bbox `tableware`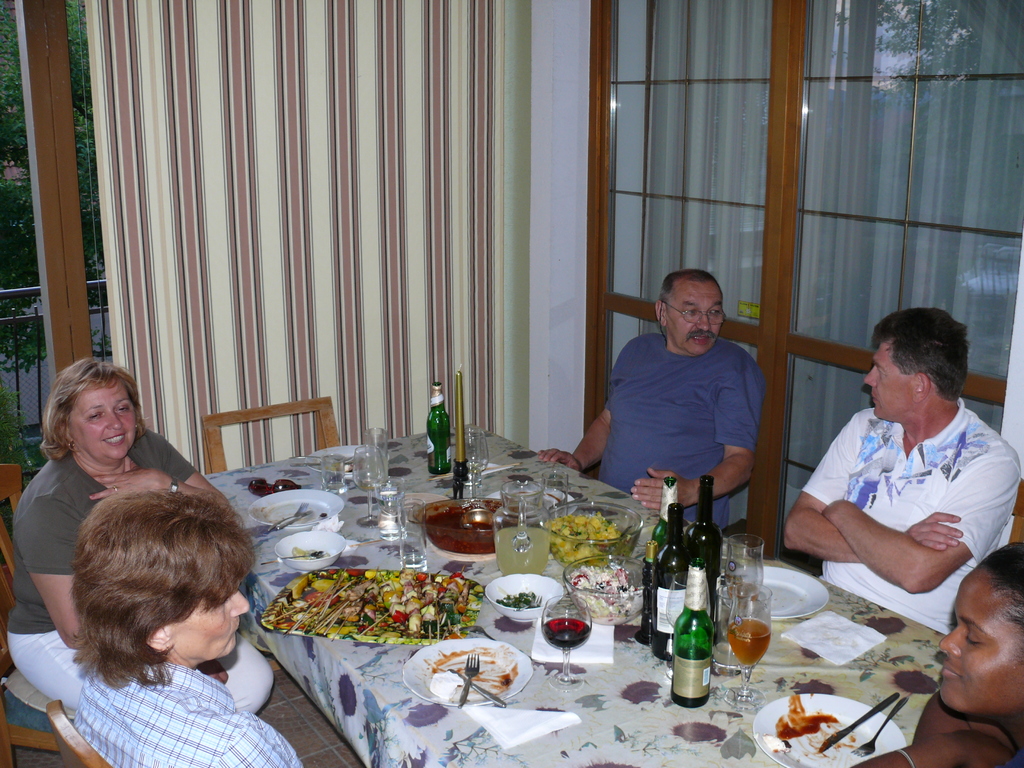
box=[550, 502, 639, 563]
